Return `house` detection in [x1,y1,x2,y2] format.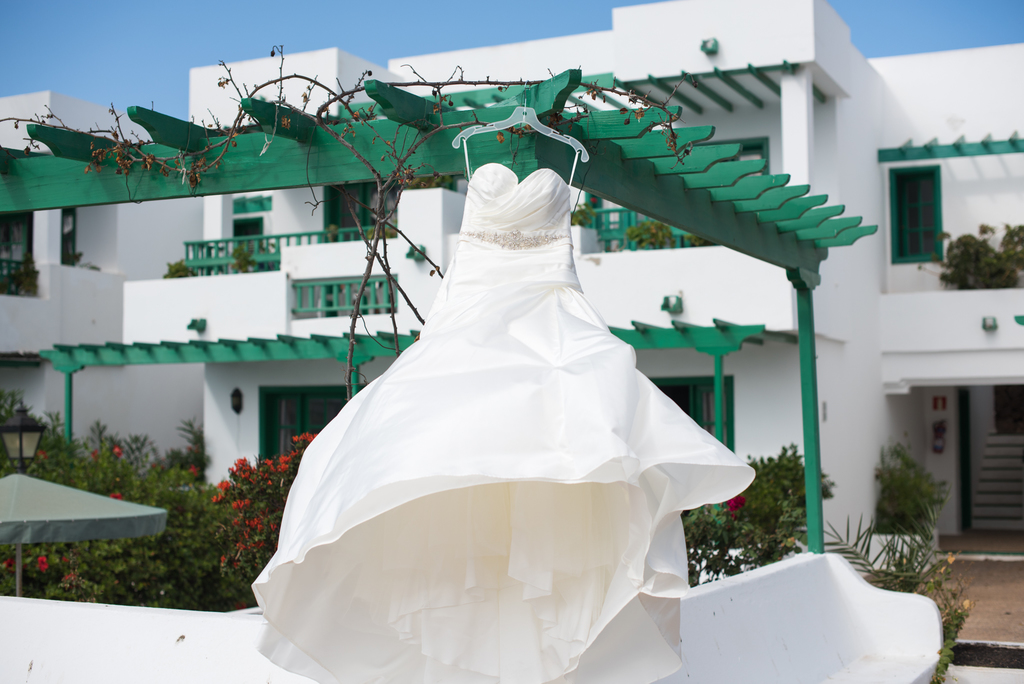
[195,0,876,572].
